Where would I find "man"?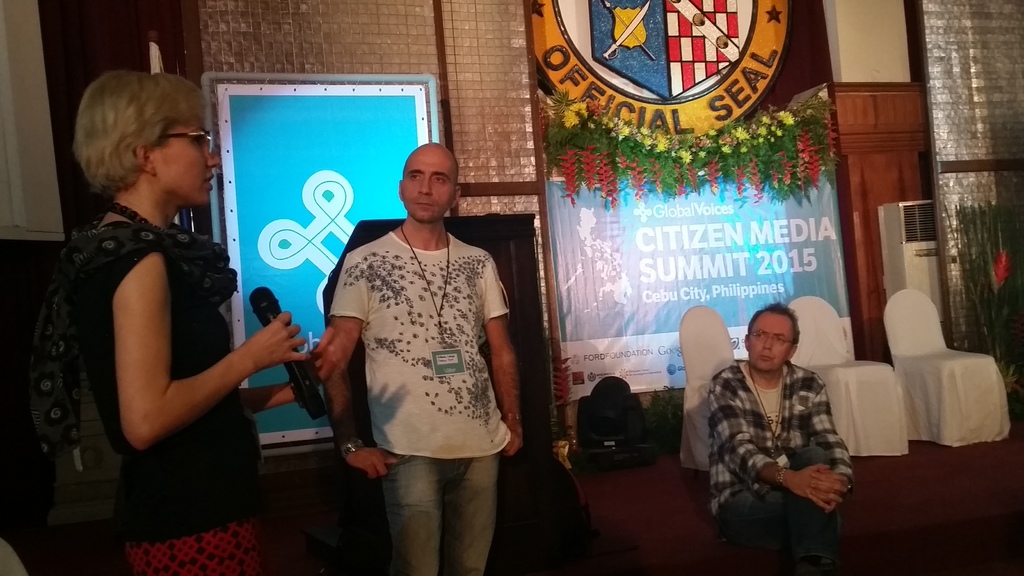
At locate(307, 144, 522, 575).
